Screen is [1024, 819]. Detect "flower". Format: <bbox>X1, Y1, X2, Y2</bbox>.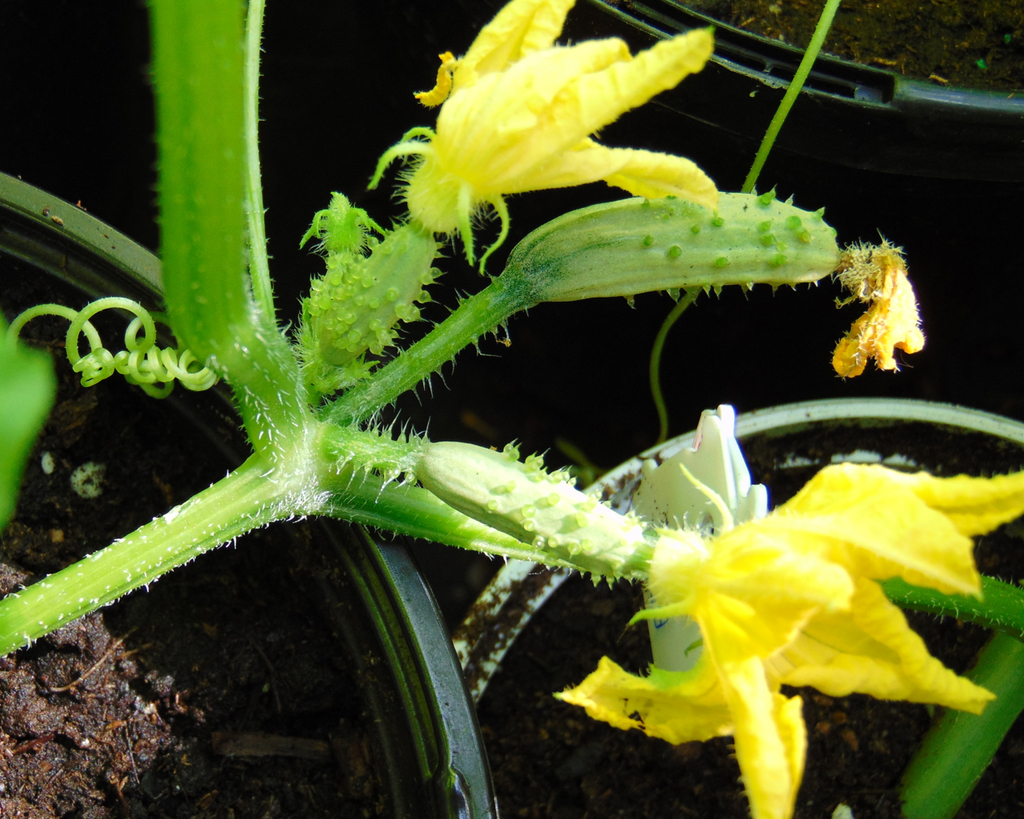
<bbox>583, 406, 1008, 787</bbox>.
